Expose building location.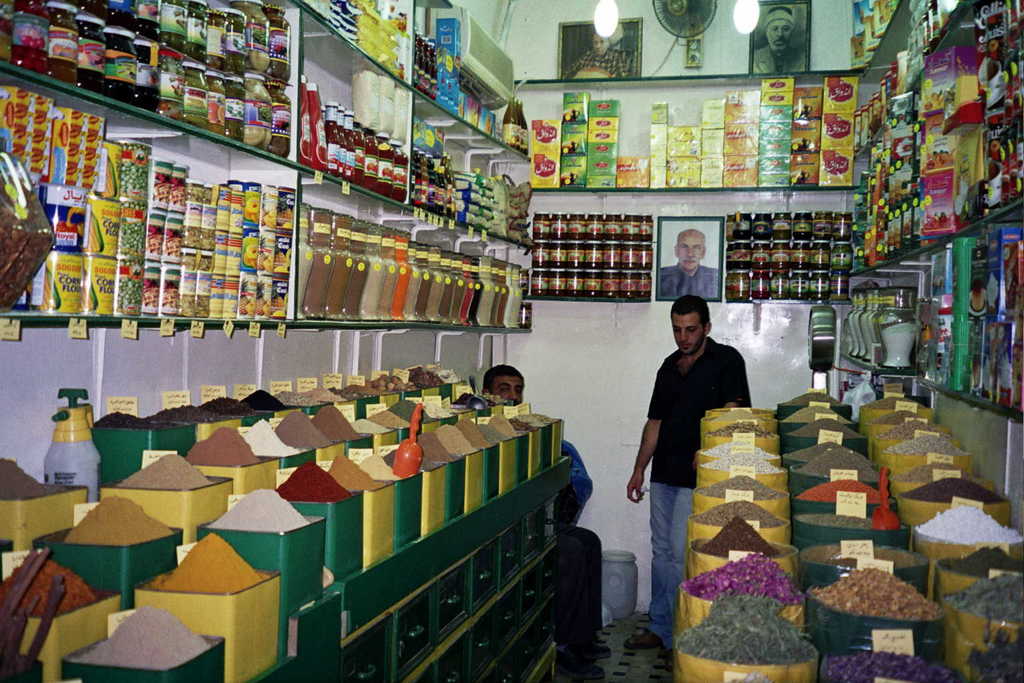
Exposed at detection(8, 0, 1023, 682).
